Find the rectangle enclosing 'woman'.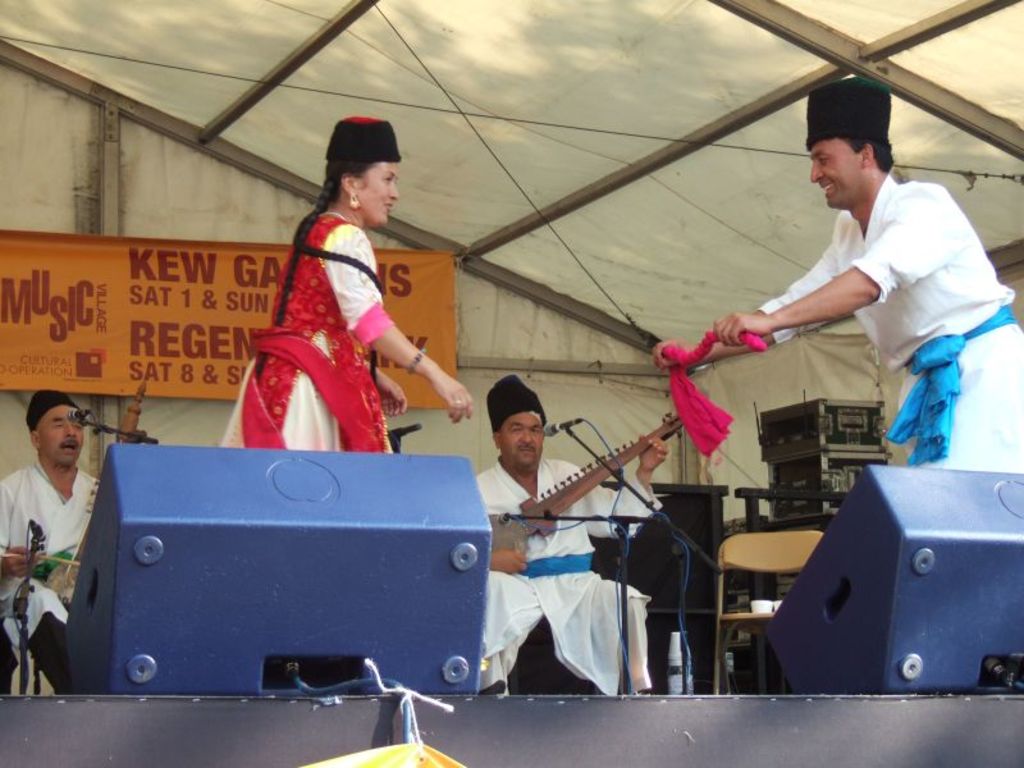
Rect(216, 131, 461, 489).
